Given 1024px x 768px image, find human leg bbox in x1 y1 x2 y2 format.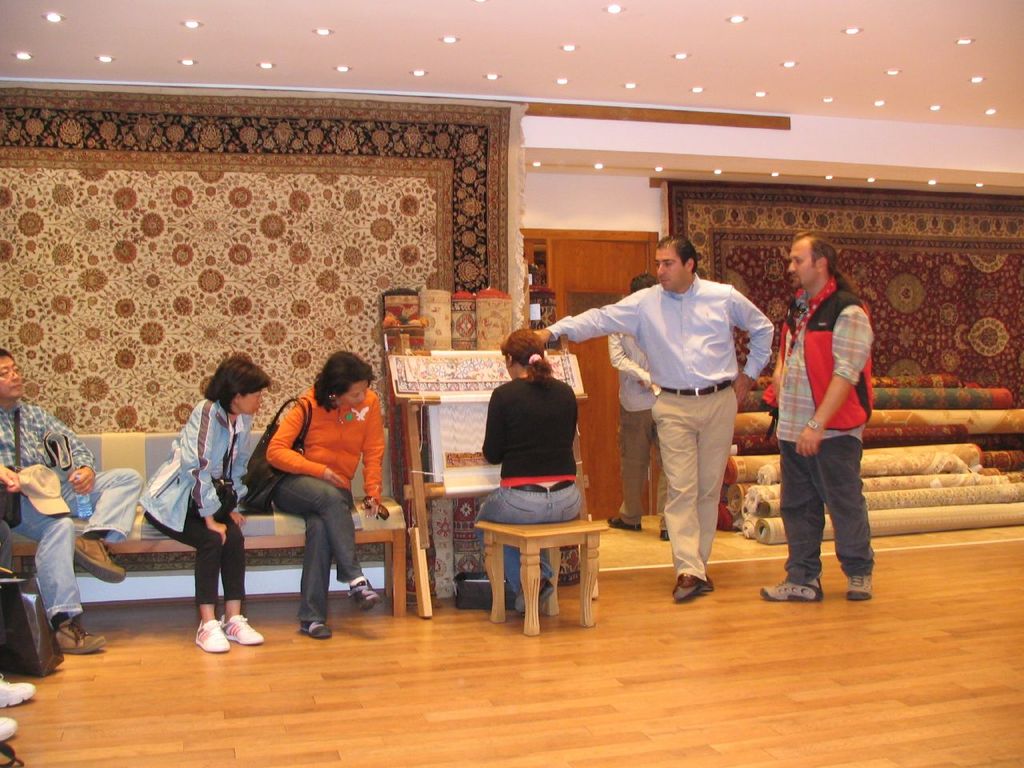
263 467 370 606.
